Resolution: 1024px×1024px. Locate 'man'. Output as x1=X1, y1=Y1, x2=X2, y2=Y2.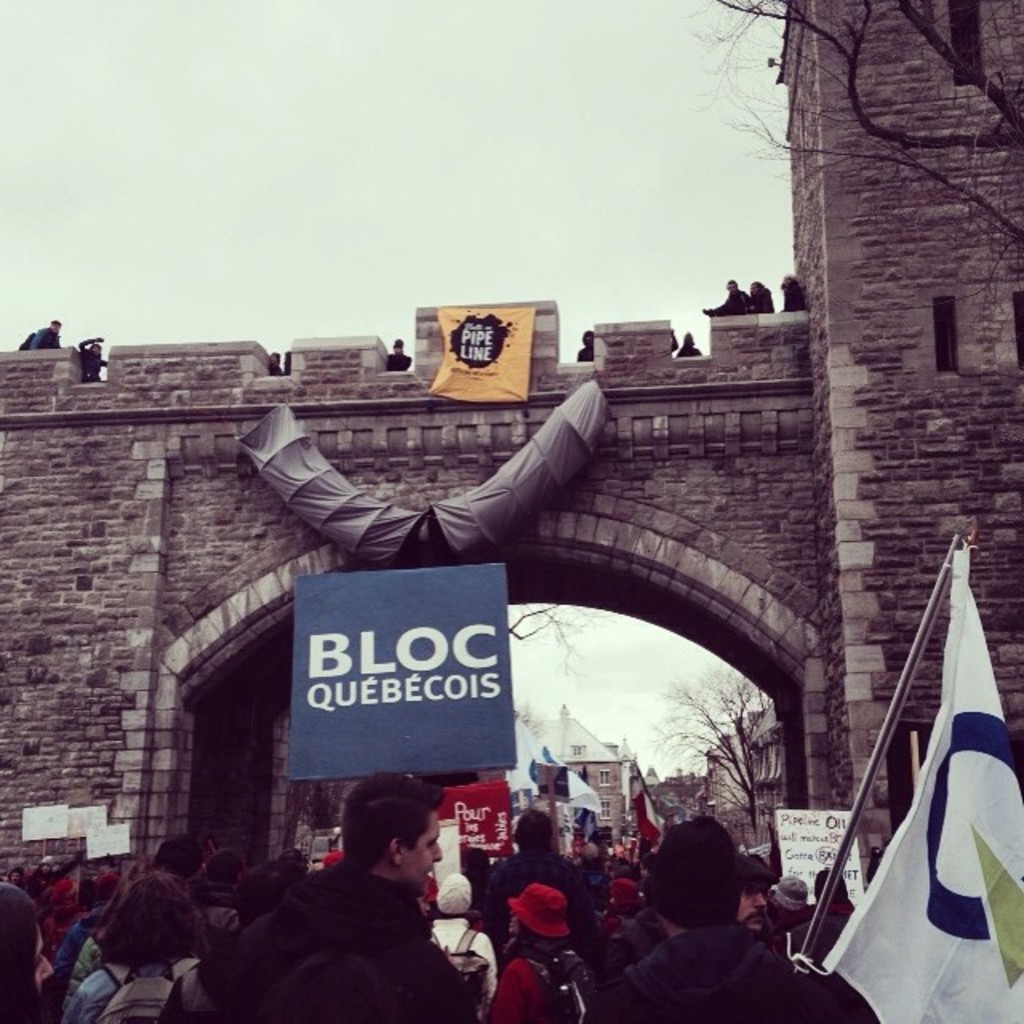
x1=733, y1=856, x2=774, y2=934.
